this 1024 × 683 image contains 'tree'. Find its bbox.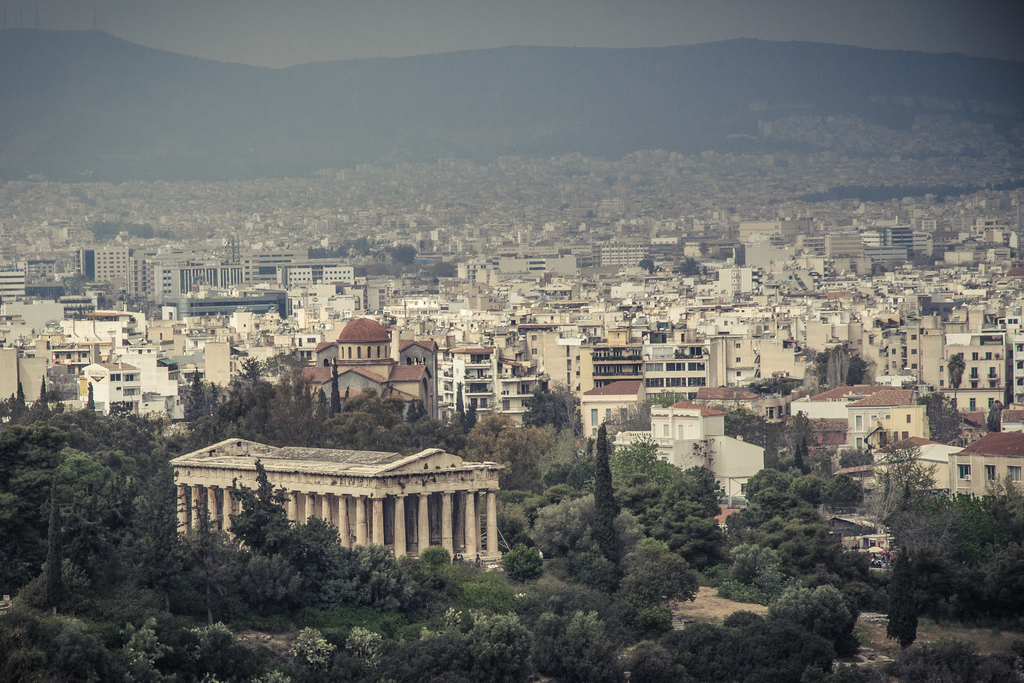
box=[806, 352, 829, 388].
